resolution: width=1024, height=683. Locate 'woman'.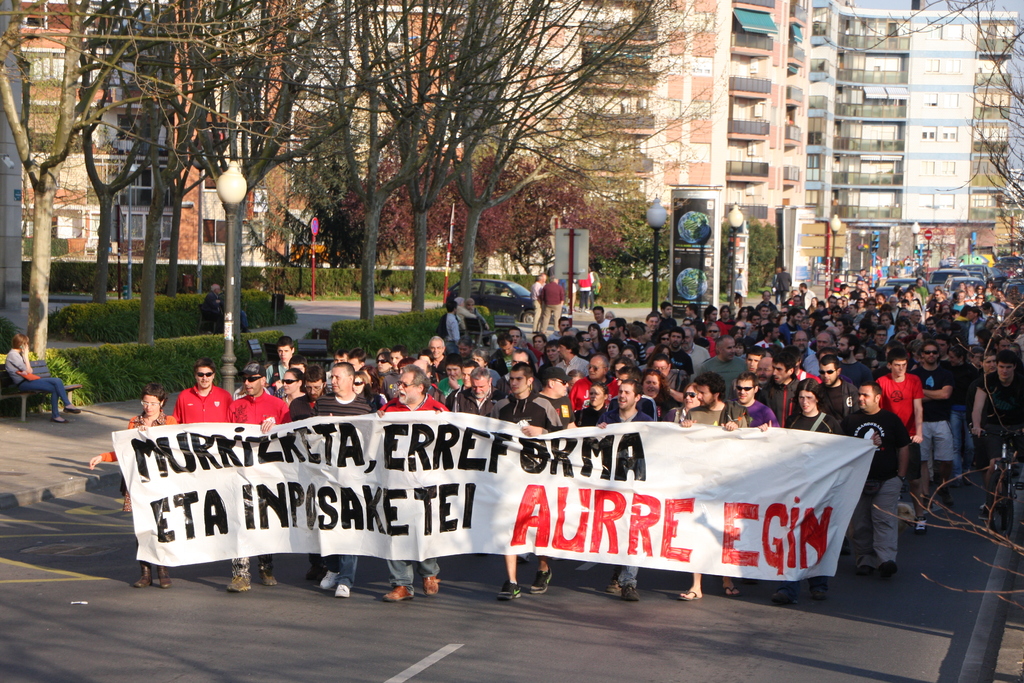
(353, 372, 374, 404).
